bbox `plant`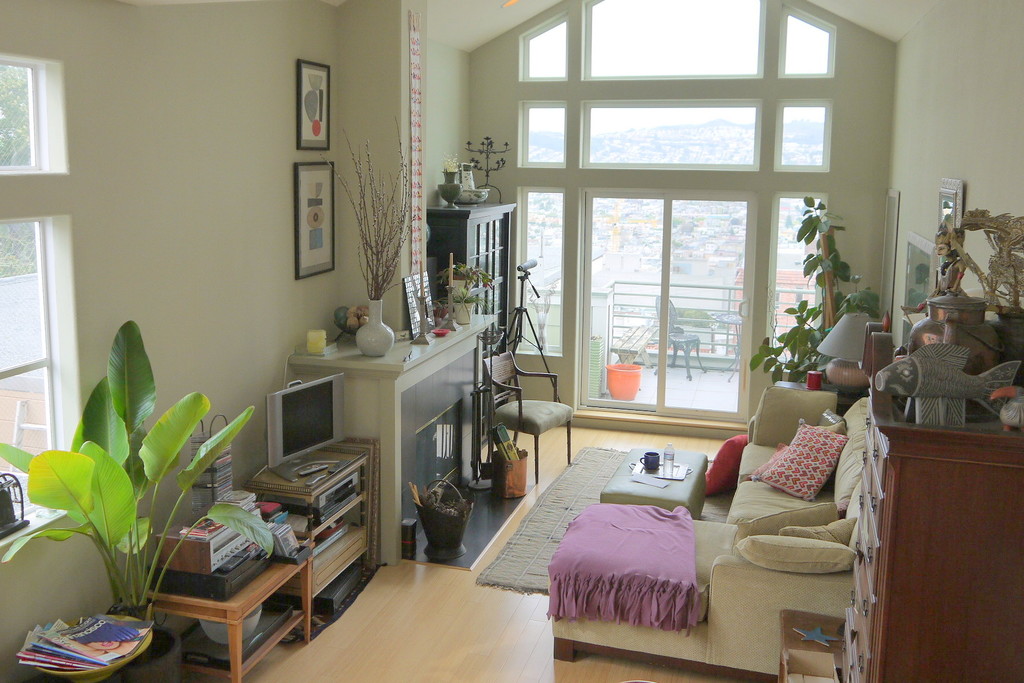
[x1=312, y1=135, x2=401, y2=308]
